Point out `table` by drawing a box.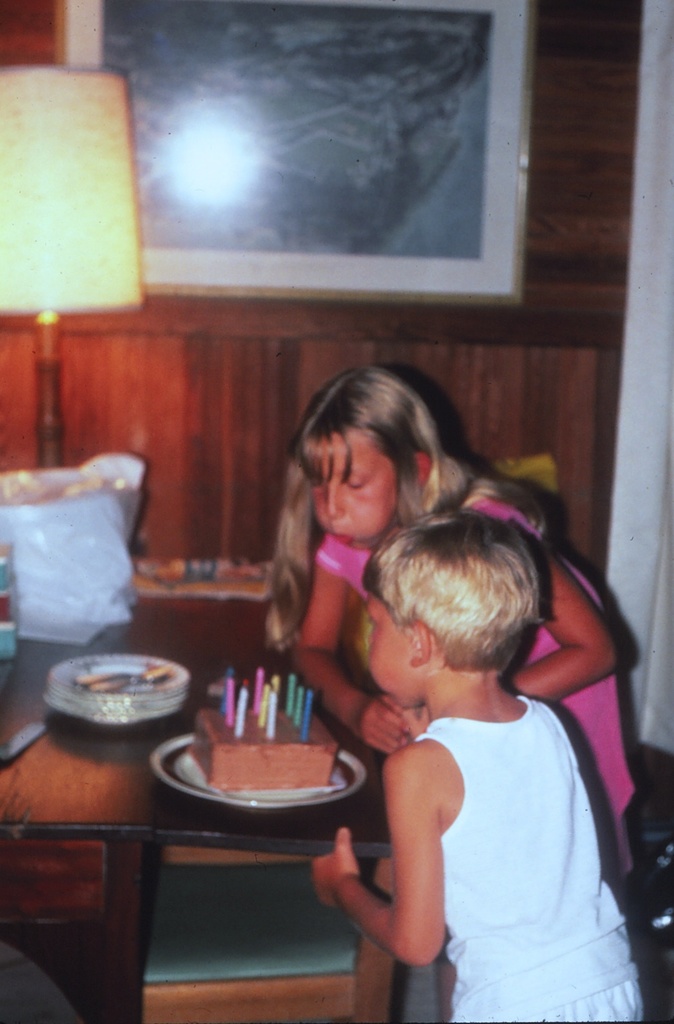
x1=39, y1=688, x2=419, y2=1003.
